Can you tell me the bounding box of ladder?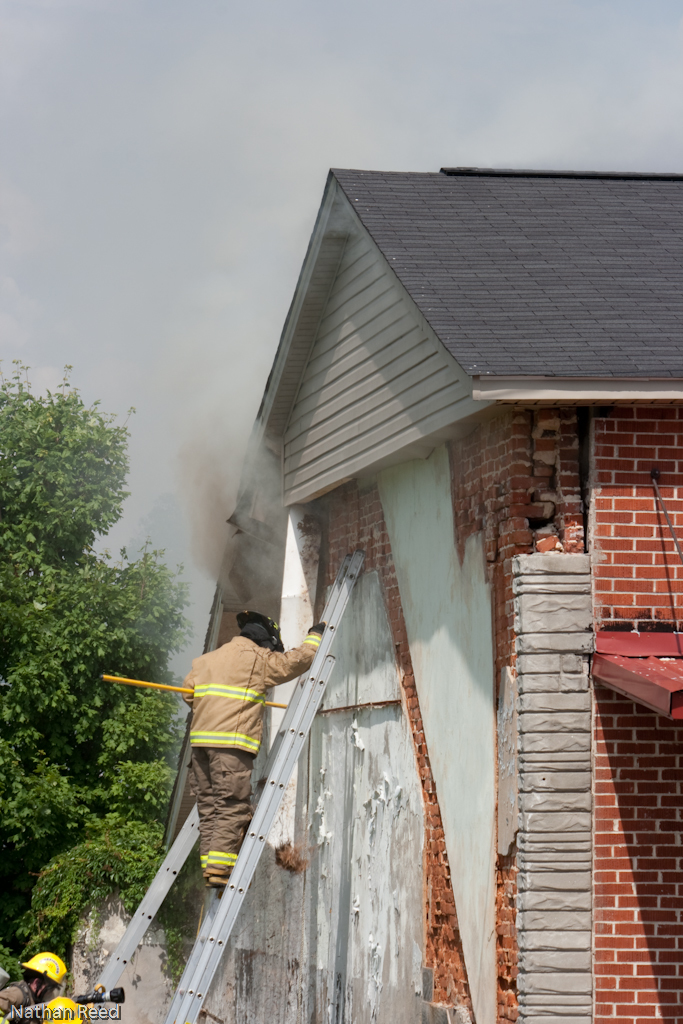
{"left": 89, "top": 797, "right": 201, "bottom": 1022}.
